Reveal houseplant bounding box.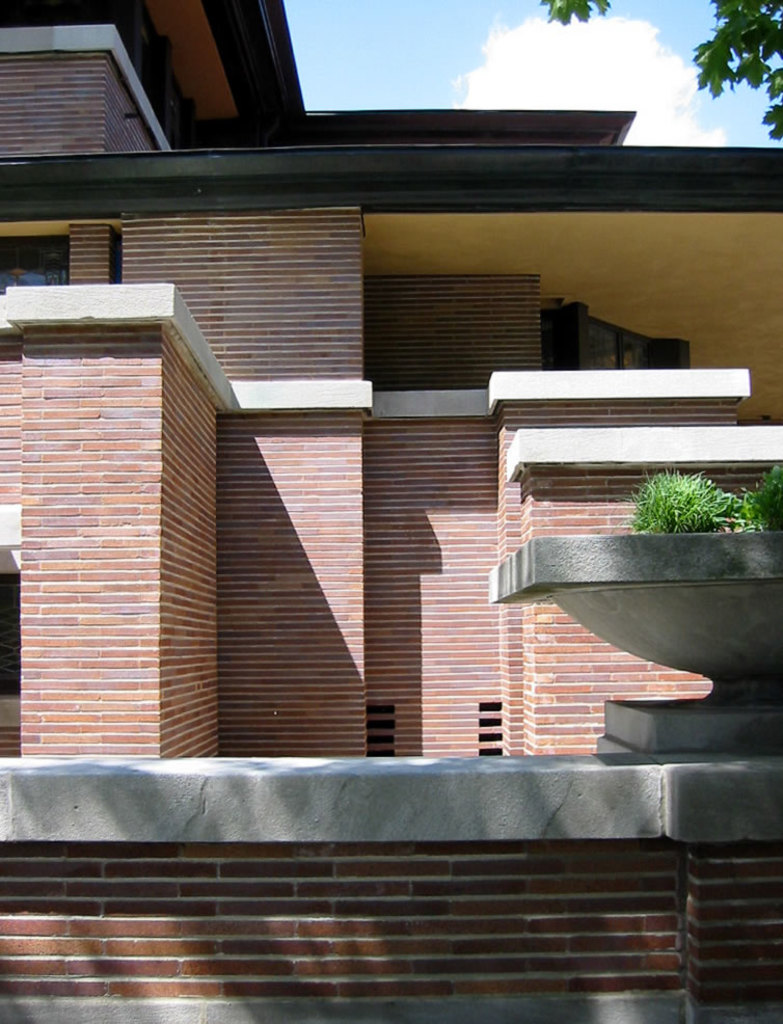
Revealed: left=493, top=461, right=778, bottom=748.
